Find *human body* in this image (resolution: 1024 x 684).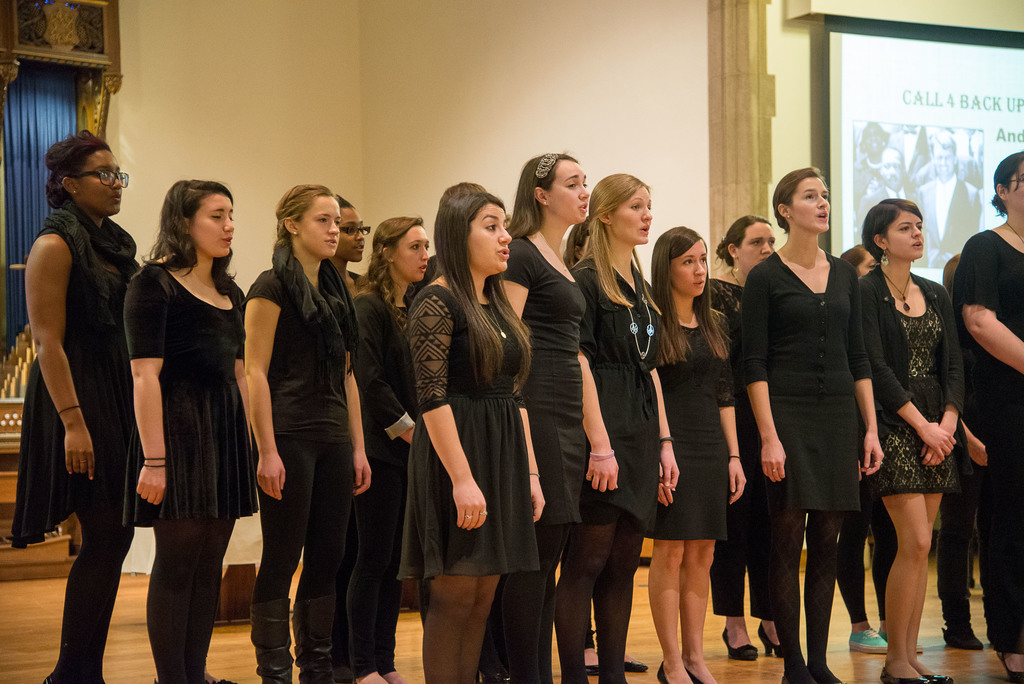
[left=857, top=151, right=915, bottom=213].
